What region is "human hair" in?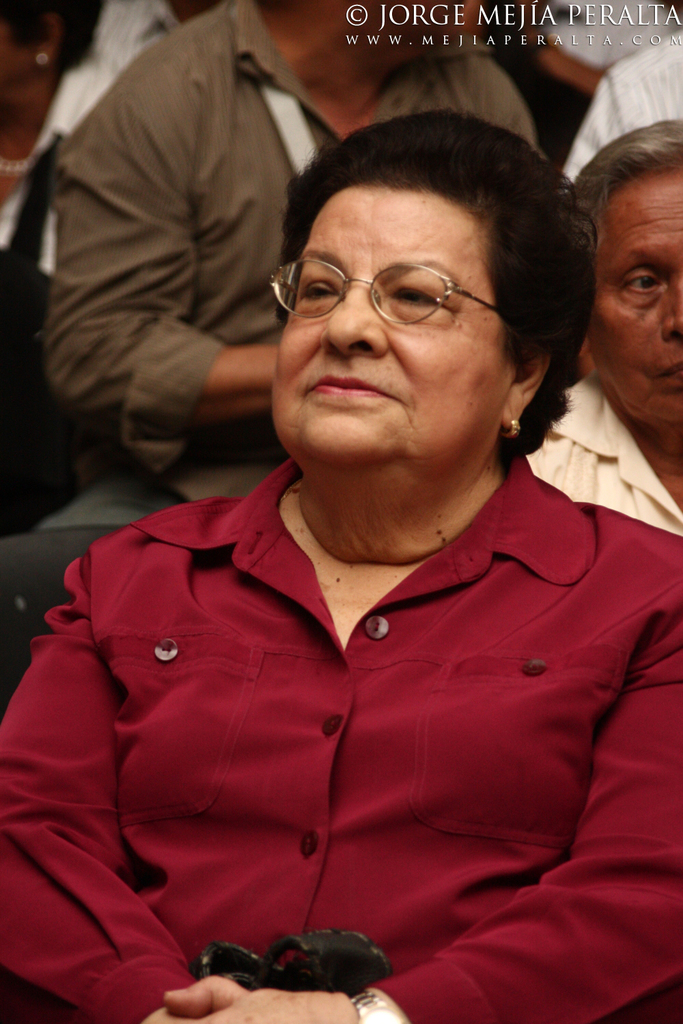
251 105 589 403.
